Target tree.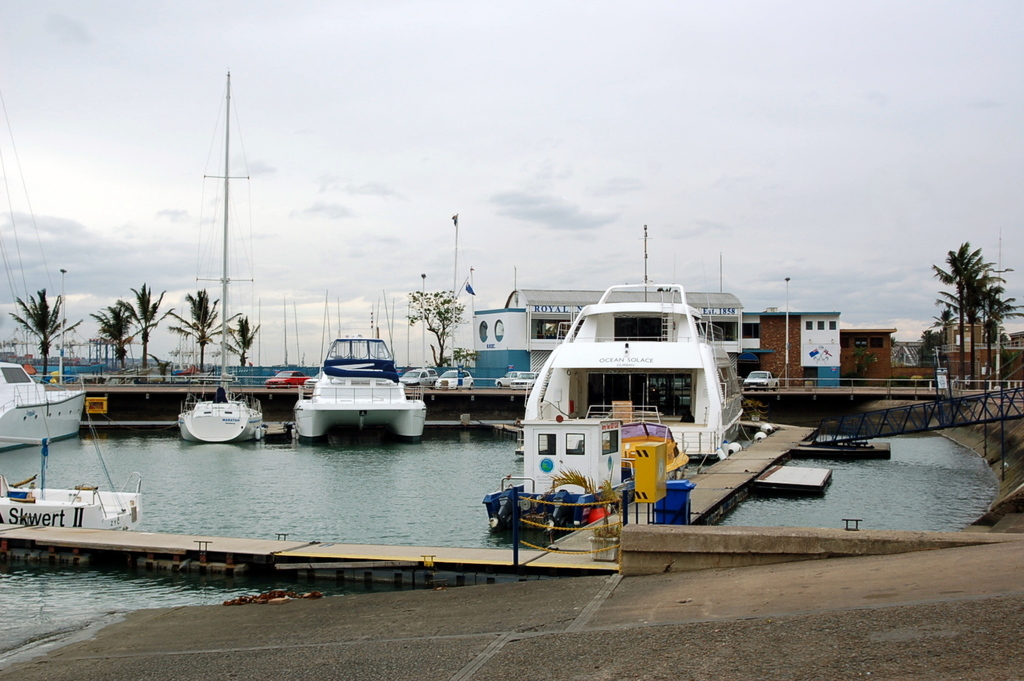
Target region: <box>172,285,220,369</box>.
